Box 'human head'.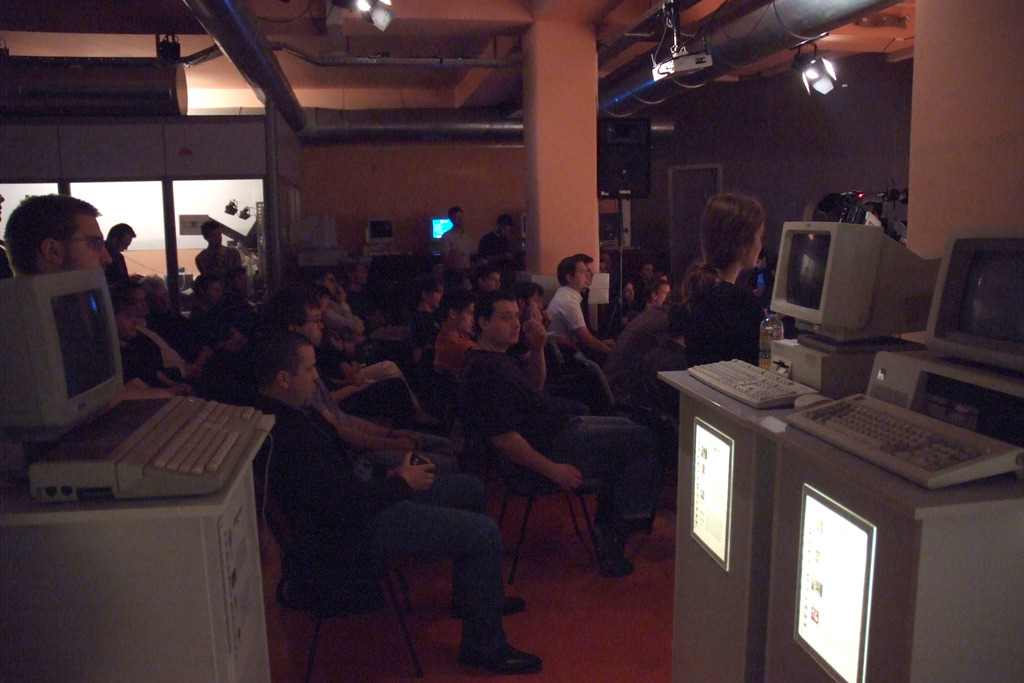
BBox(479, 289, 521, 344).
